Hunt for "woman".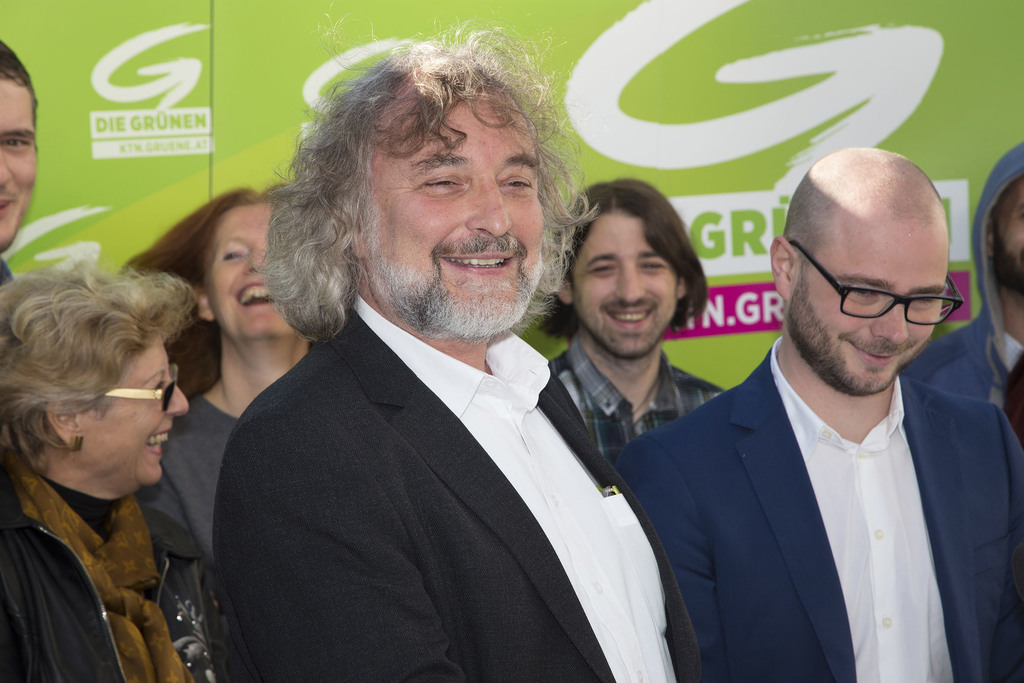
Hunted down at rect(109, 183, 350, 575).
